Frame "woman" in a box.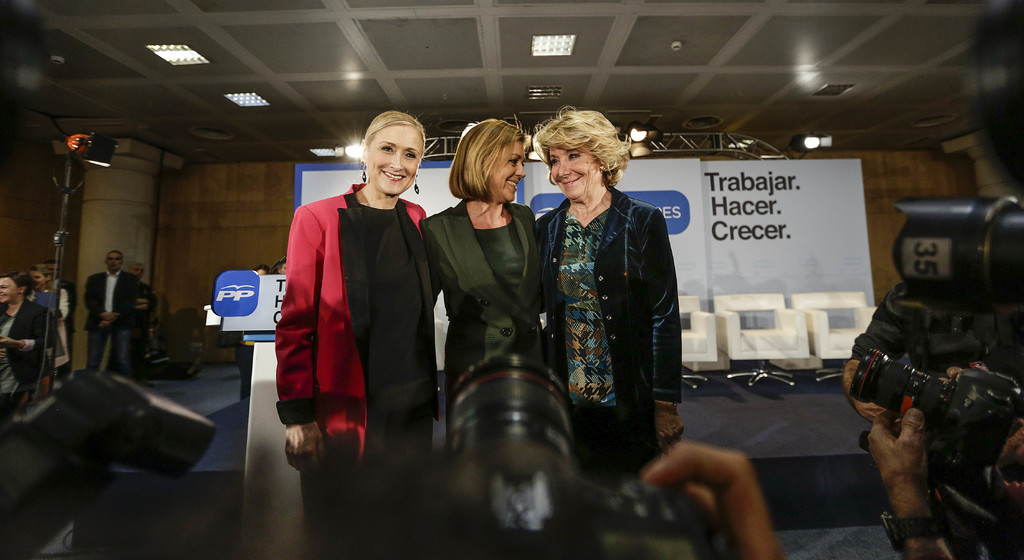
0 271 58 428.
